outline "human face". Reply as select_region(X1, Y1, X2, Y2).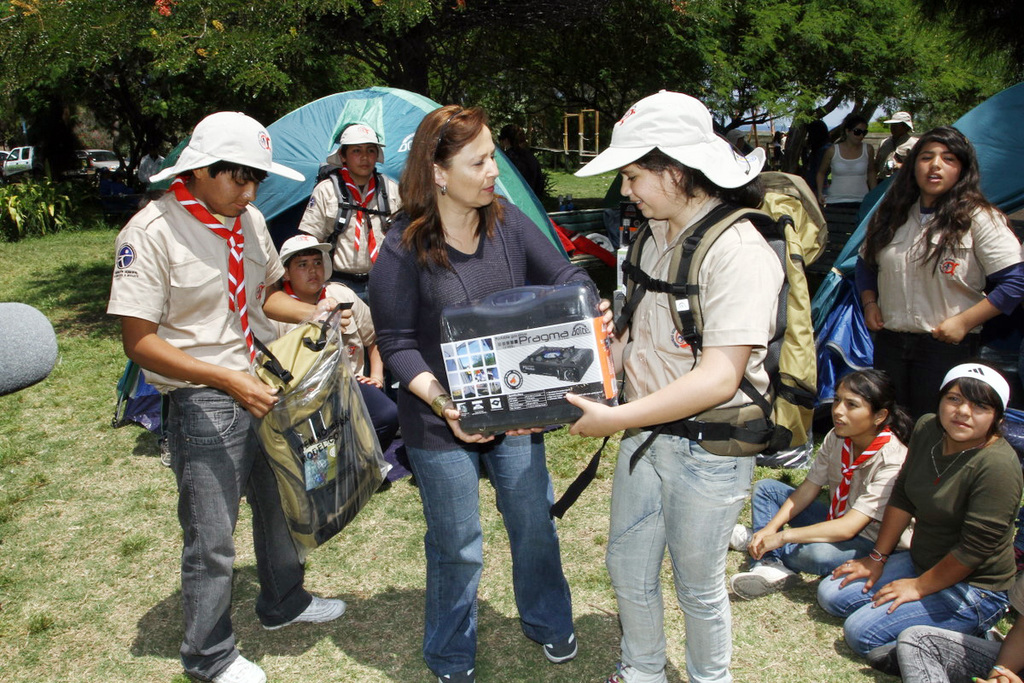
select_region(916, 143, 958, 193).
